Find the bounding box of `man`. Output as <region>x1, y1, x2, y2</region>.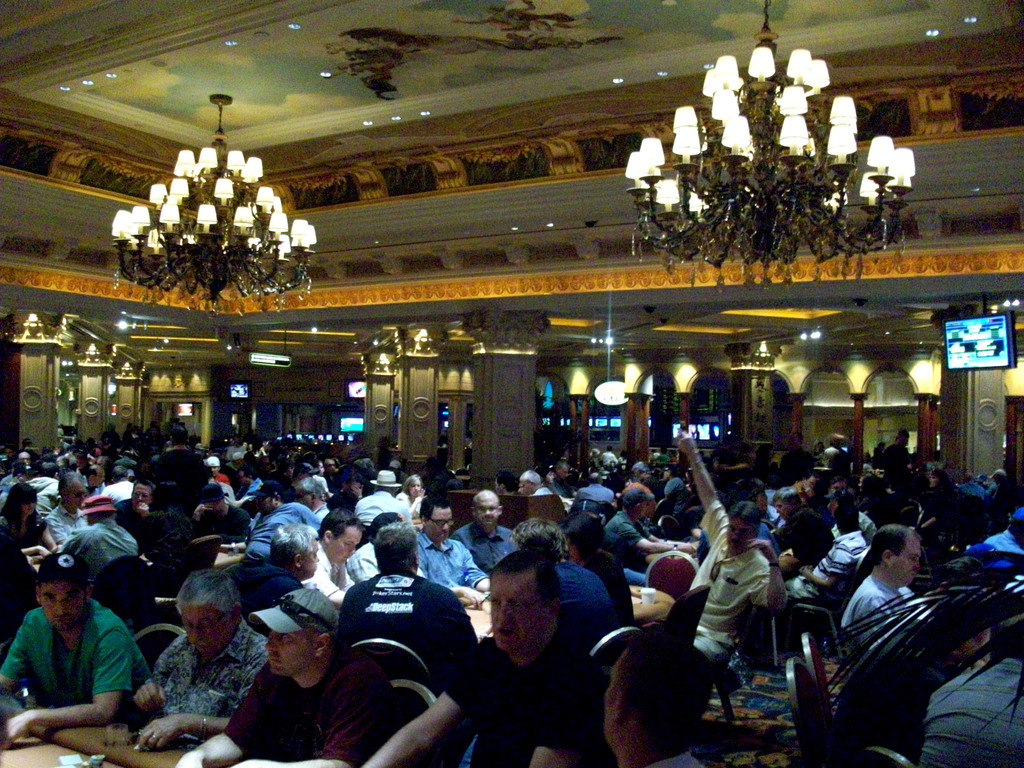
<region>673, 429, 787, 677</region>.
